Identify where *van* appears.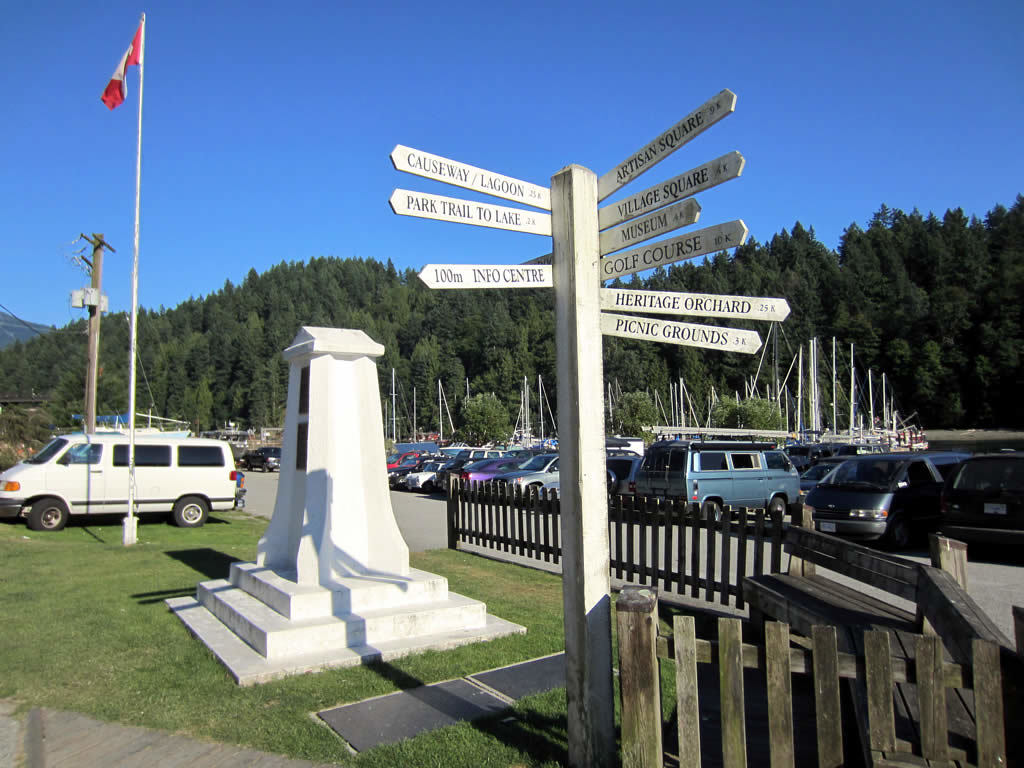
Appears at BBox(804, 451, 971, 554).
